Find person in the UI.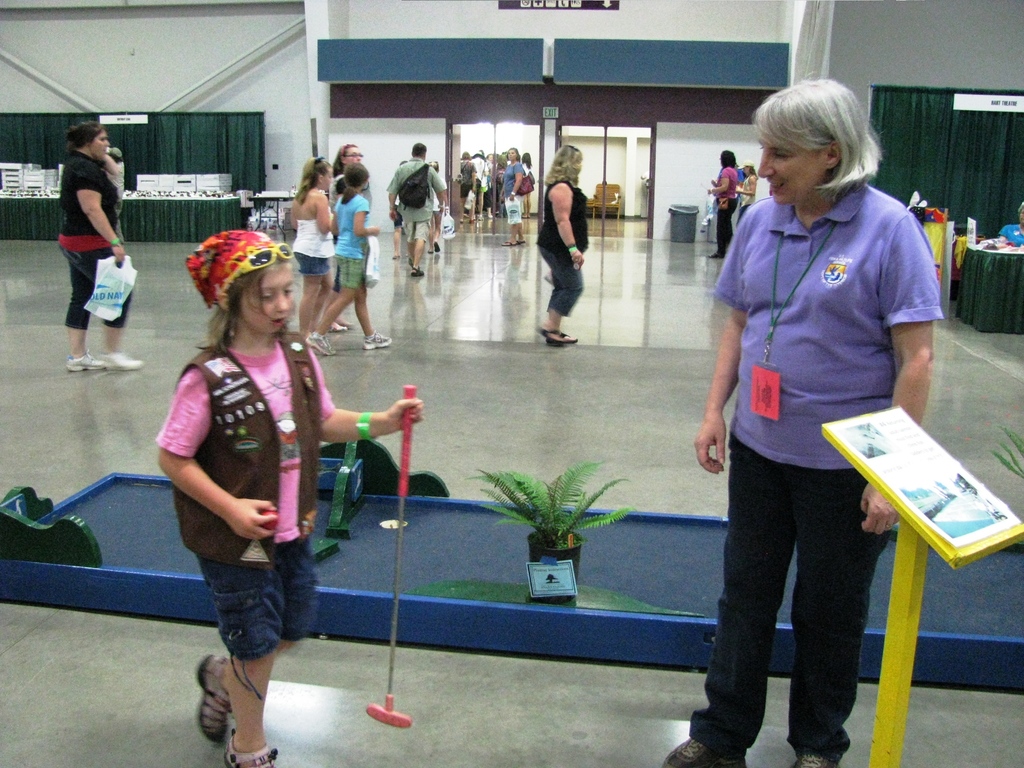
UI element at <bbox>314, 164, 394, 352</bbox>.
